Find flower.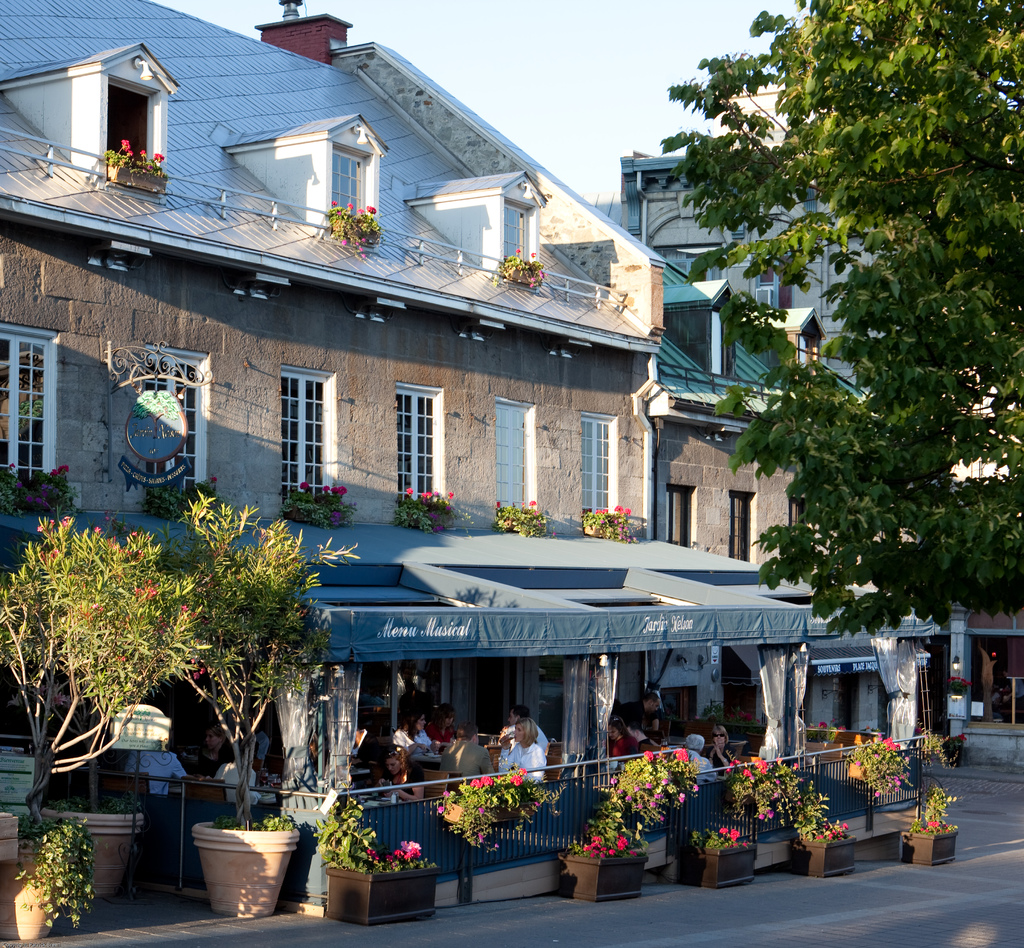
(914, 725, 924, 735).
